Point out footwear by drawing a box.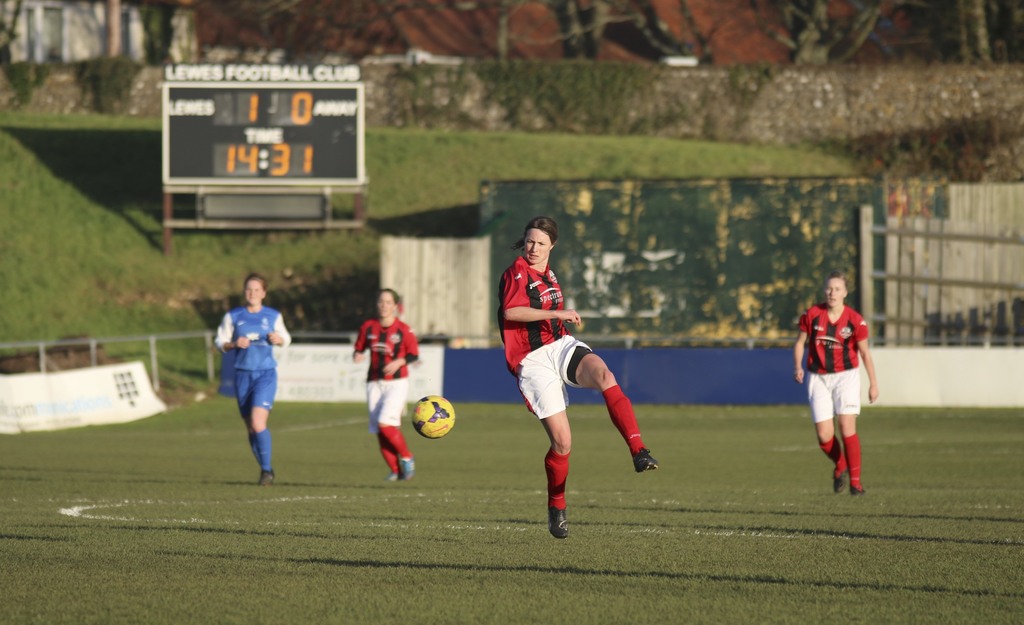
833:464:846:496.
